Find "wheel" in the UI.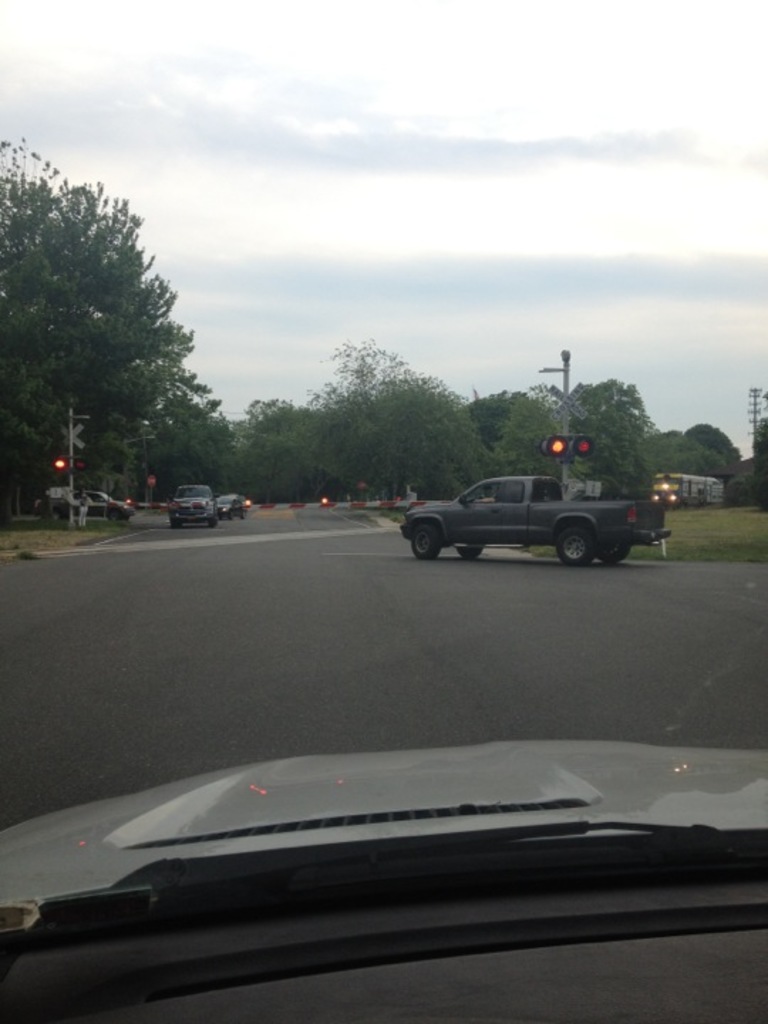
UI element at [left=212, top=519, right=218, bottom=530].
